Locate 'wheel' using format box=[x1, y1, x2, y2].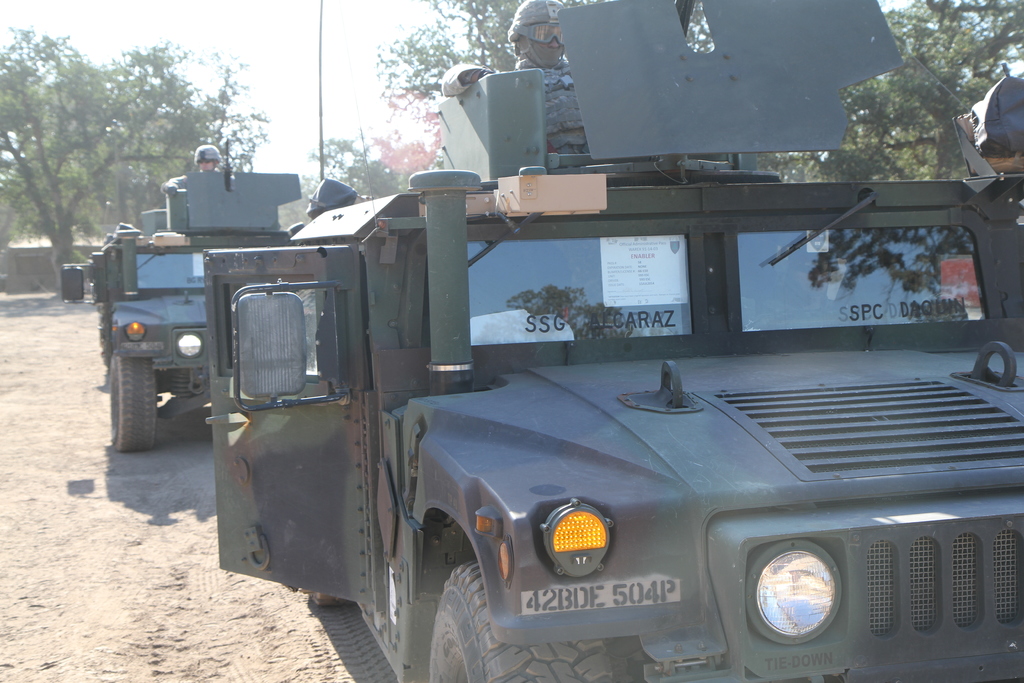
box=[100, 341, 154, 450].
